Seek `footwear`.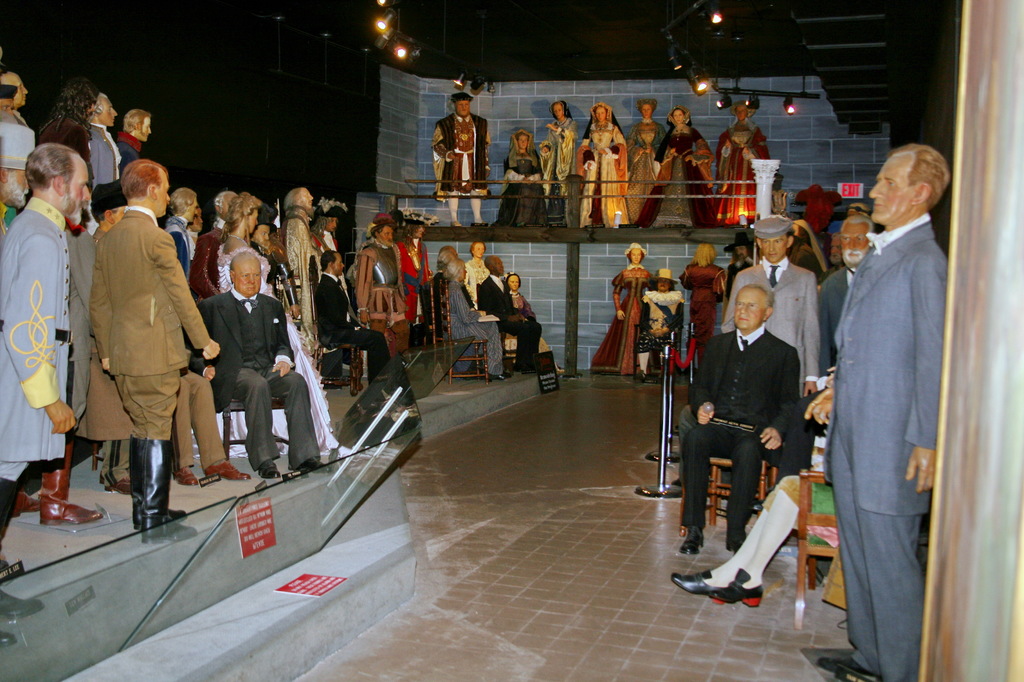
region(12, 491, 38, 514).
